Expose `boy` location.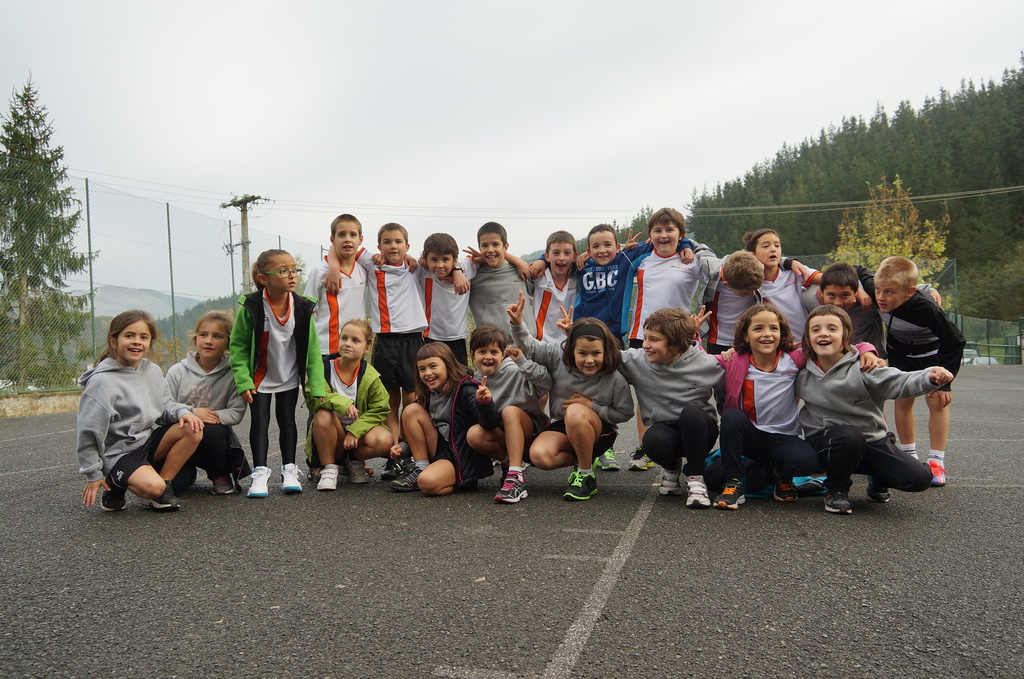
Exposed at x1=575 y1=206 x2=708 y2=468.
